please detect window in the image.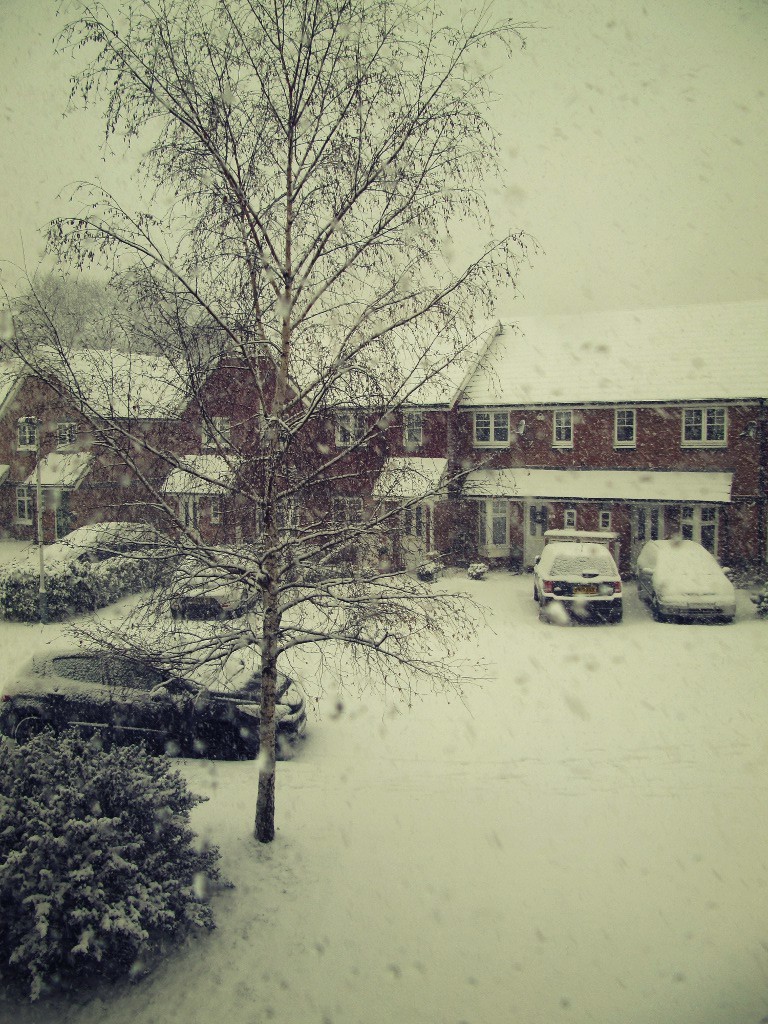
crop(401, 410, 422, 451).
